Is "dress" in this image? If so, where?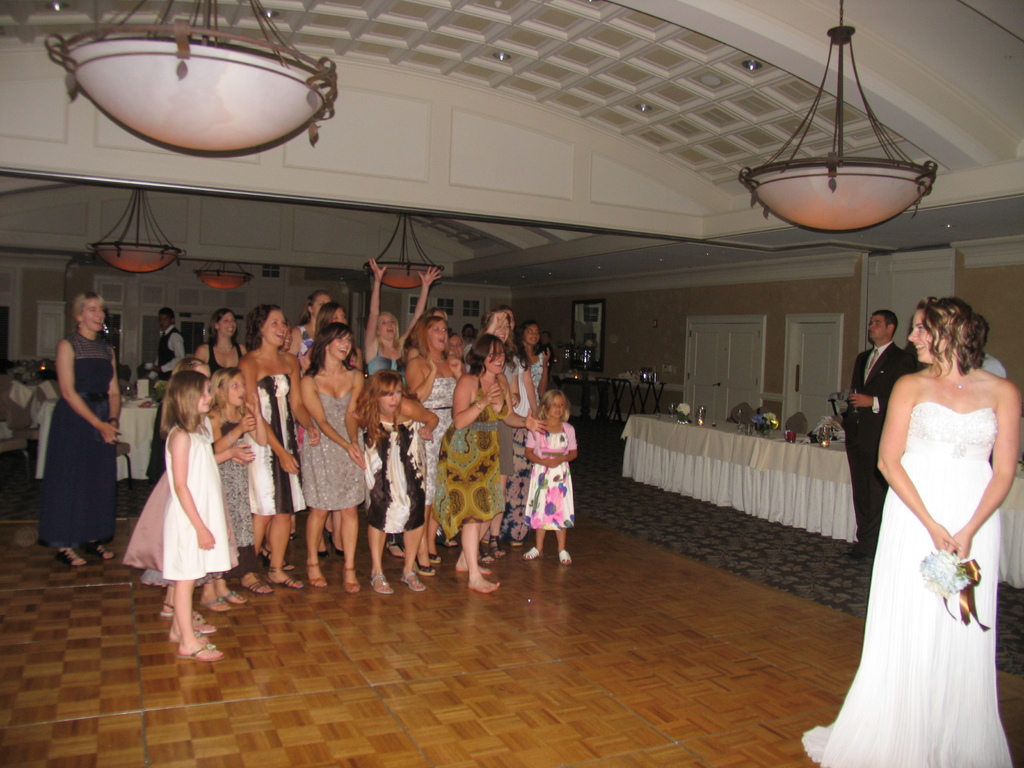
Yes, at 799/408/1015/767.
